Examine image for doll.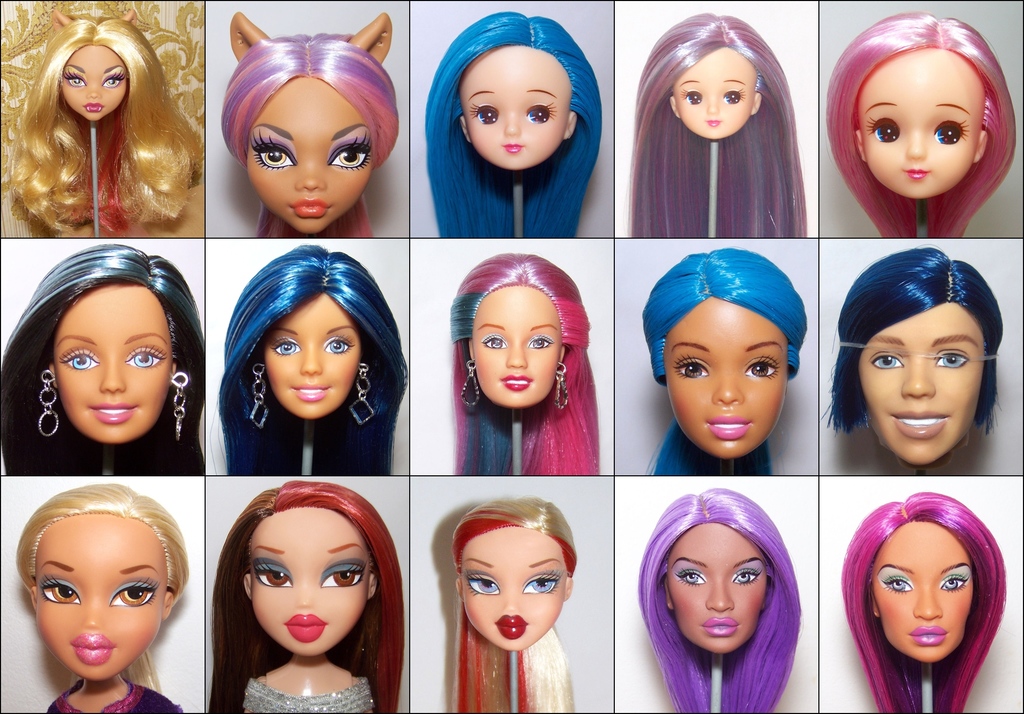
Examination result: Rect(184, 481, 397, 711).
